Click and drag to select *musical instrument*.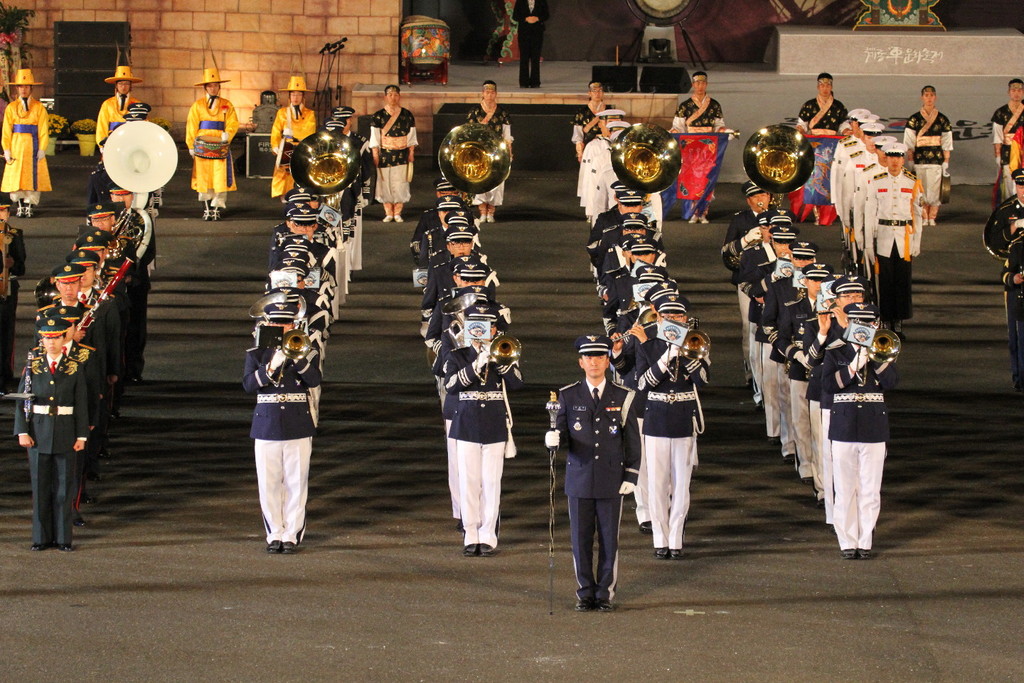
Selection: [x1=851, y1=324, x2=902, y2=386].
